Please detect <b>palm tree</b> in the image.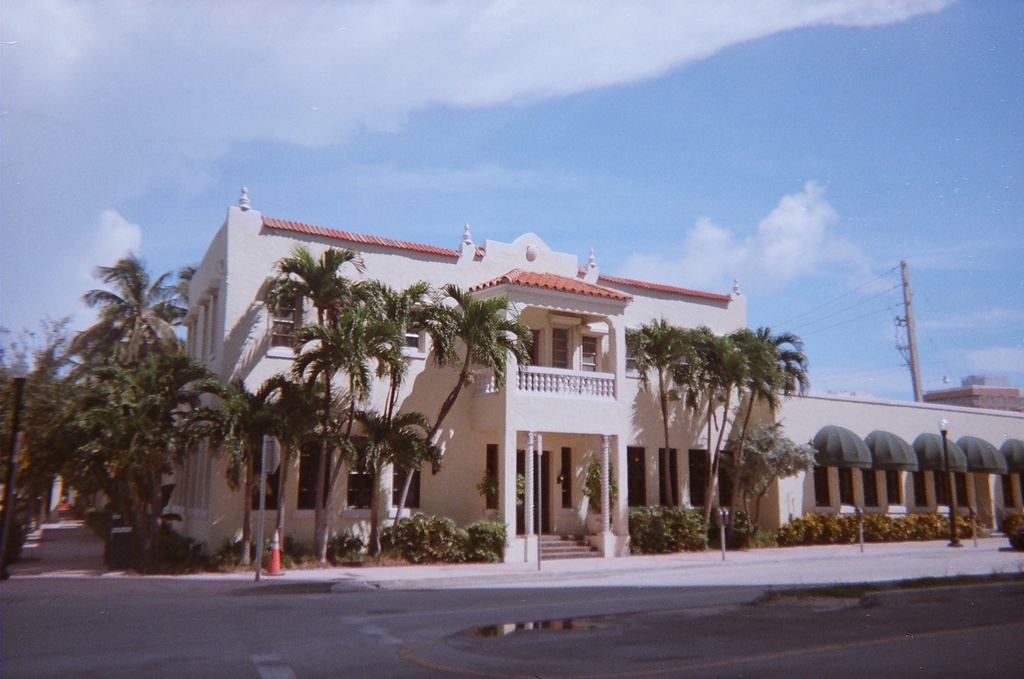
box=[694, 313, 813, 550].
